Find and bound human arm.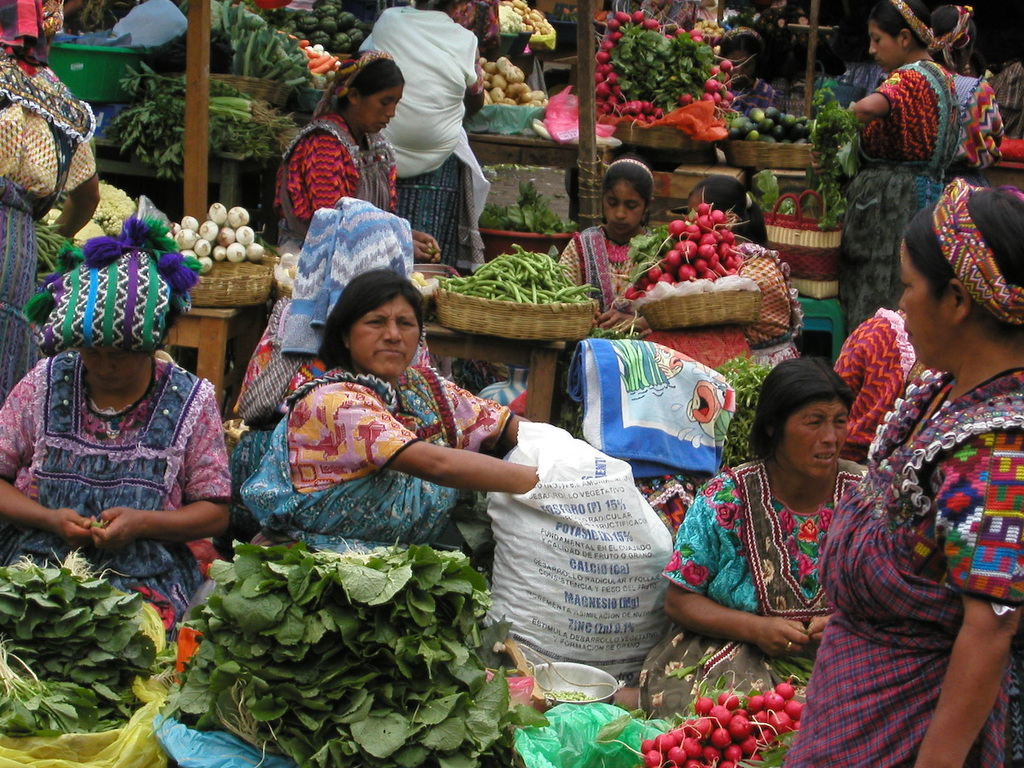
Bound: bbox=[847, 68, 921, 118].
